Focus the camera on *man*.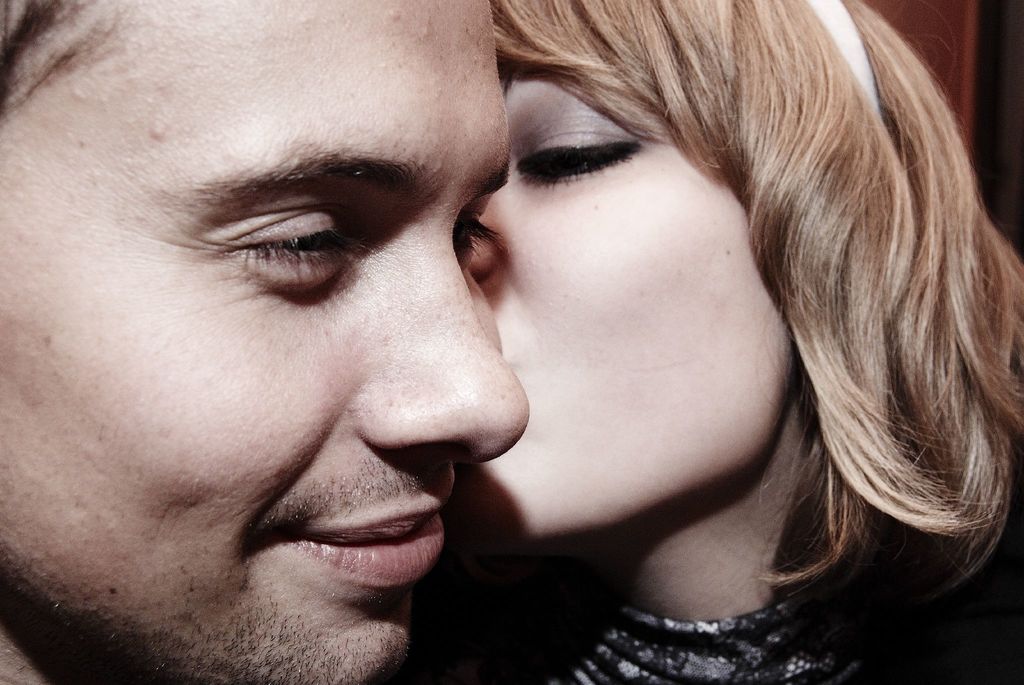
Focus region: locate(0, 0, 532, 682).
